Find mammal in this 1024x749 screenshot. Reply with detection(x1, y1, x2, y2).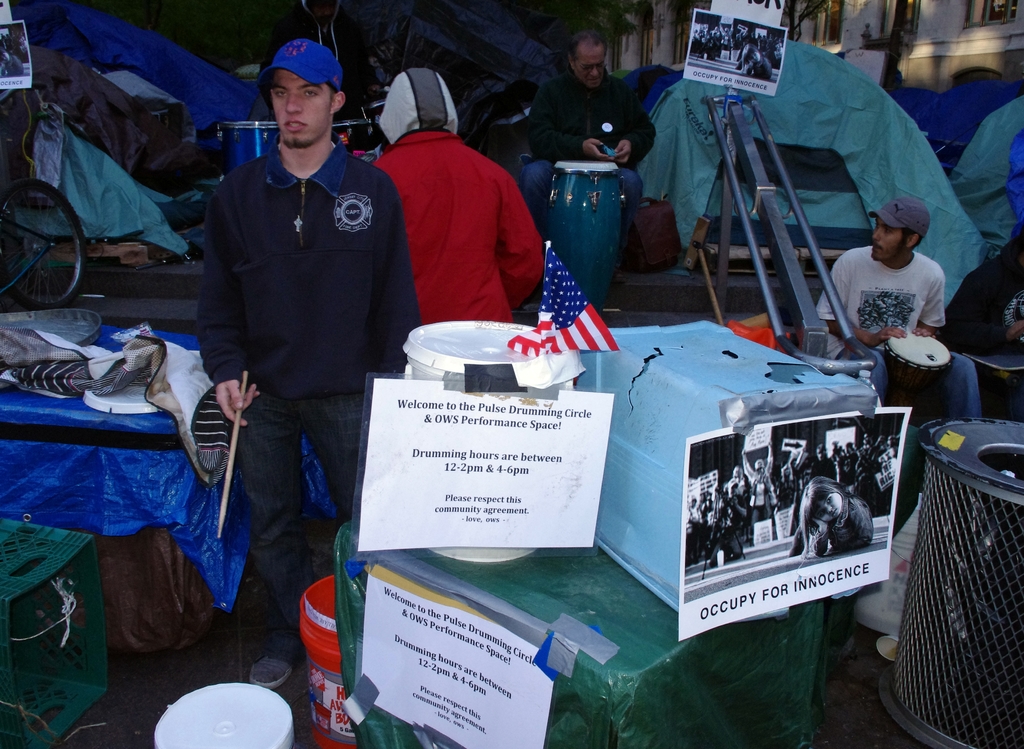
detection(179, 32, 407, 641).
